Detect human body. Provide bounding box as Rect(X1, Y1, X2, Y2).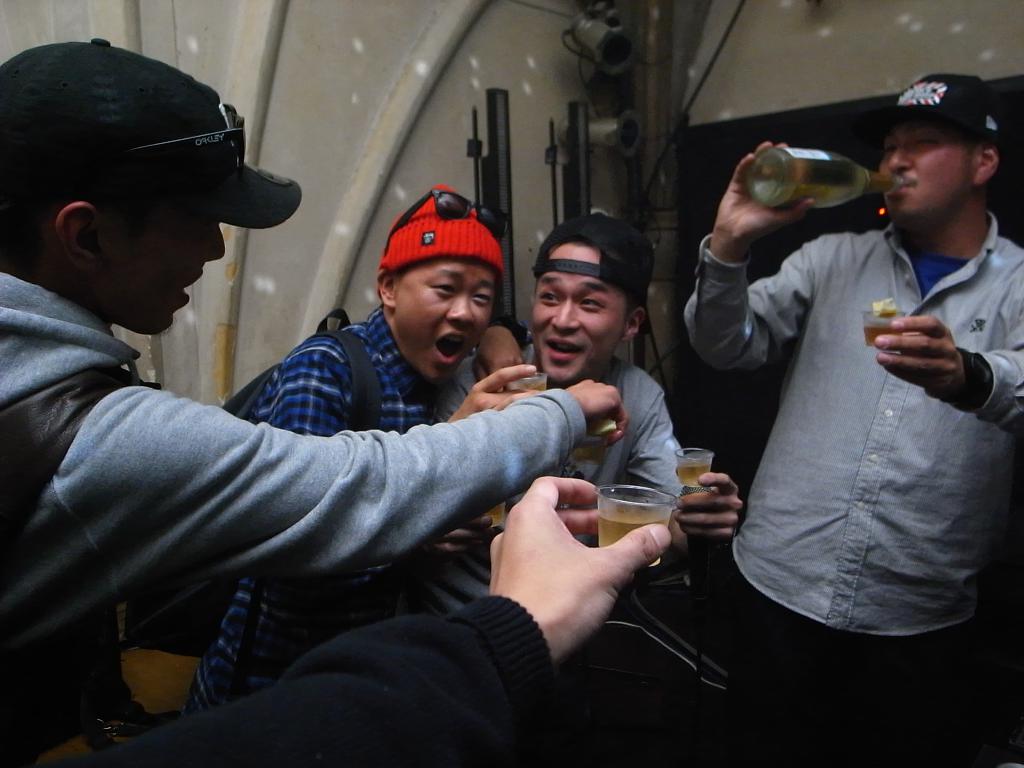
Rect(682, 65, 1023, 767).
